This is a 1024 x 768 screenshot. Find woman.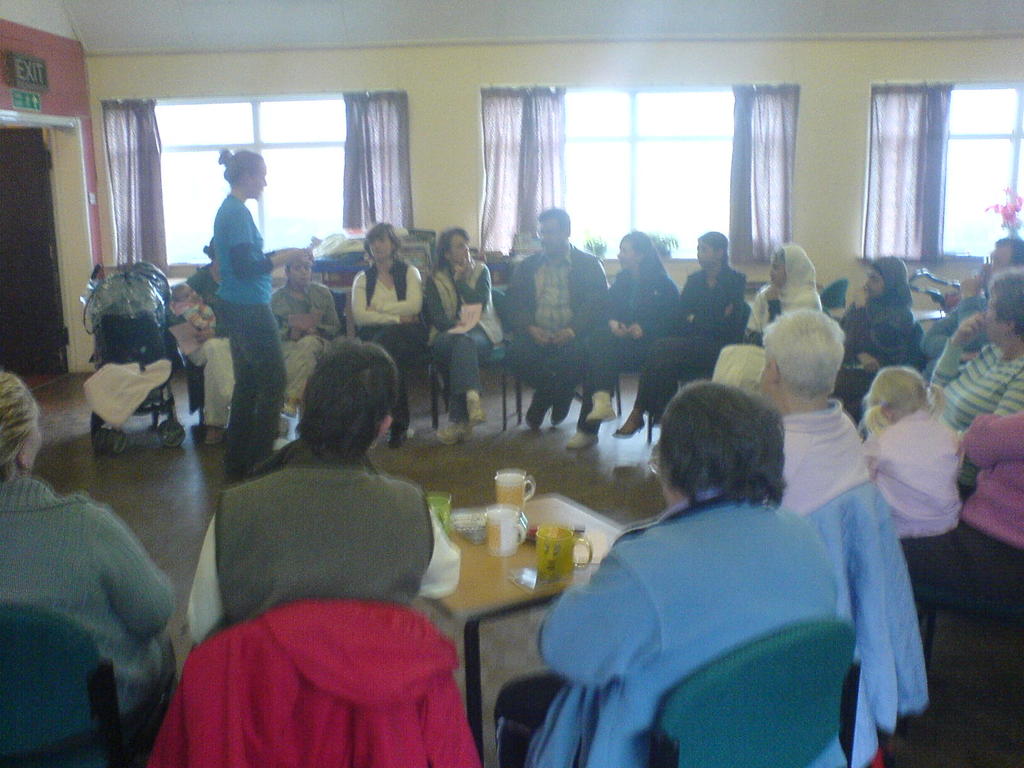
Bounding box: box(0, 371, 183, 716).
